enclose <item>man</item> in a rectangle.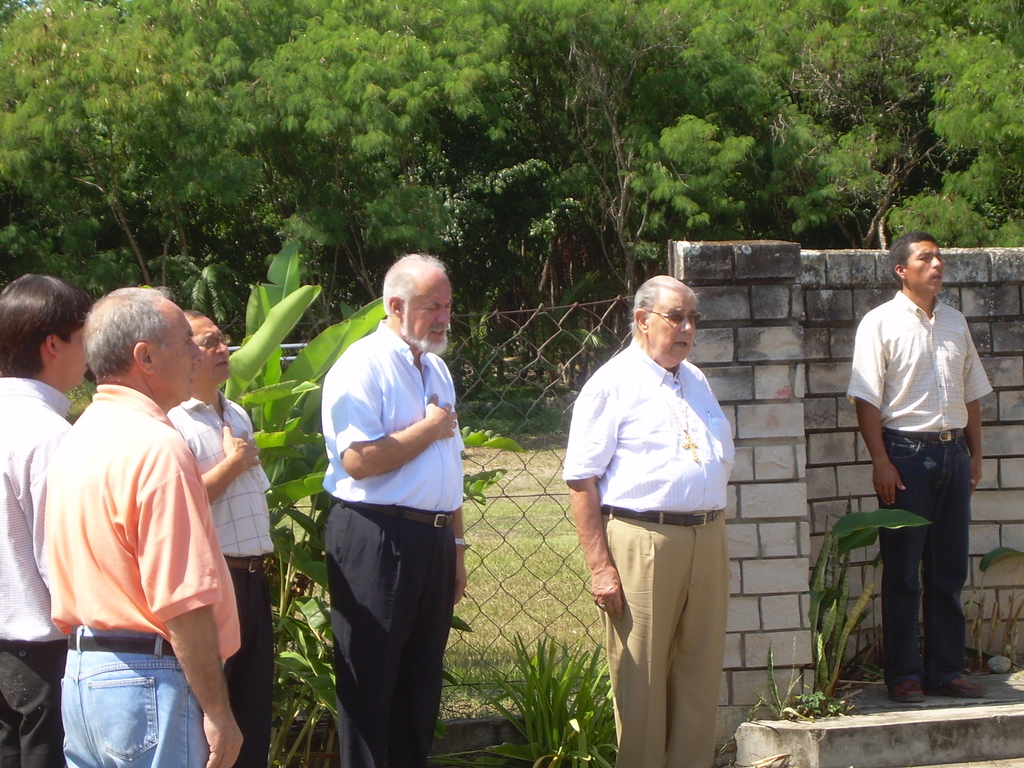
[0,266,97,767].
